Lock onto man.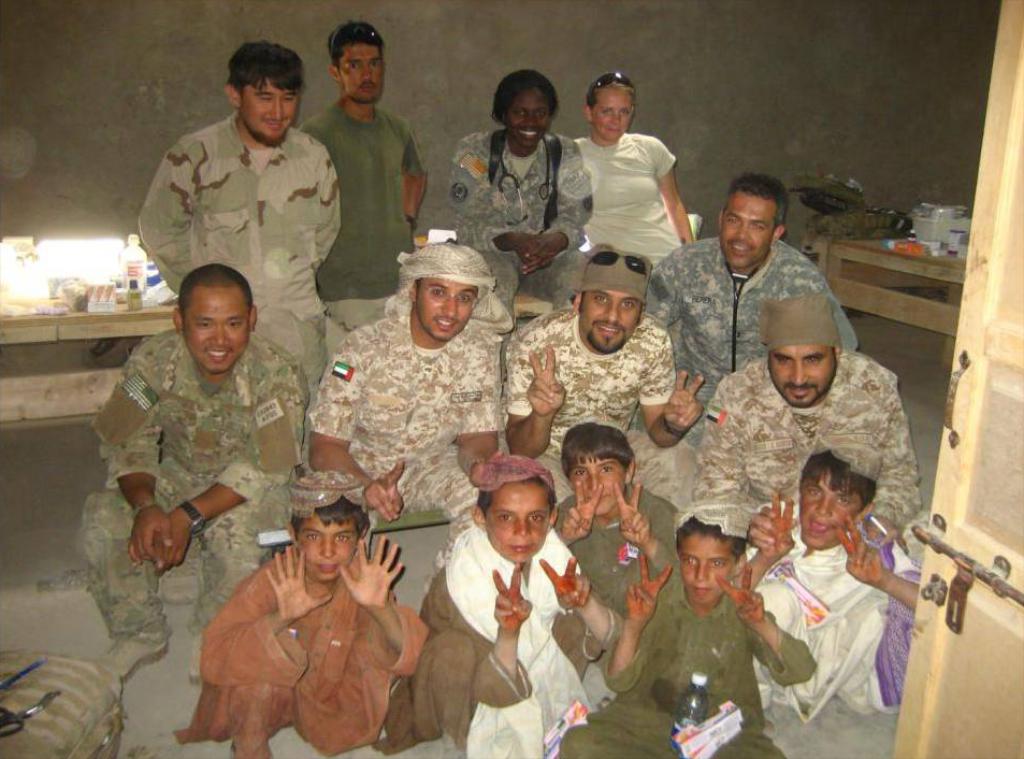
Locked: pyautogui.locateOnScreen(80, 264, 312, 691).
